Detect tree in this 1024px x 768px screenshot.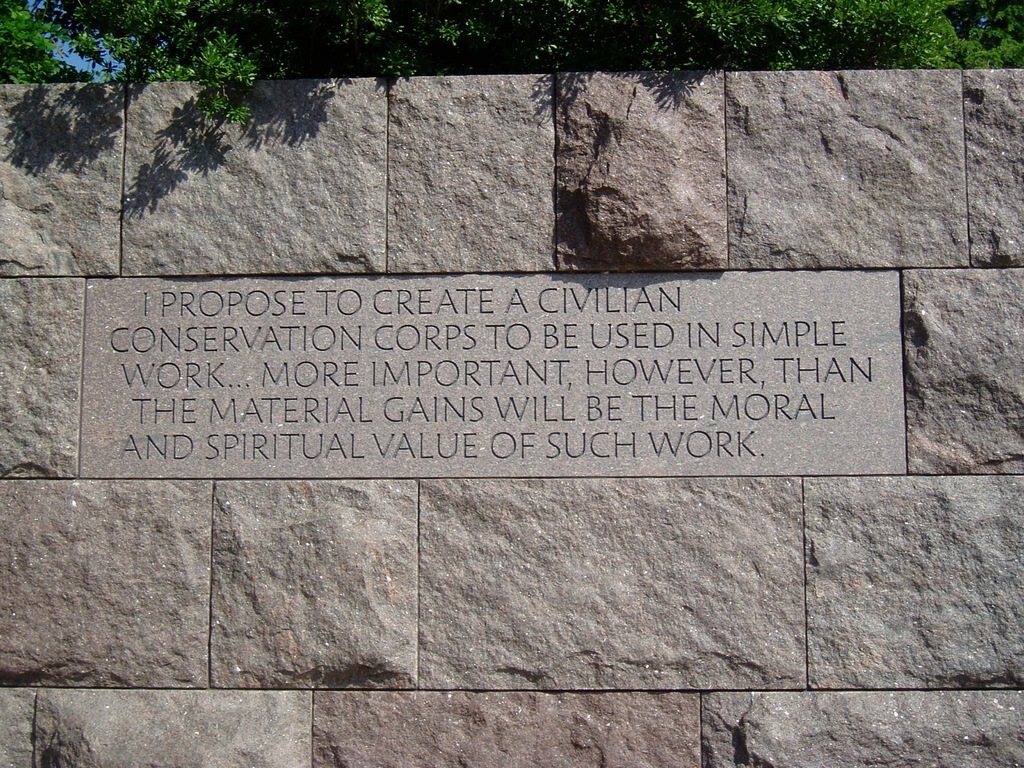
Detection: BBox(2, 0, 1023, 129).
